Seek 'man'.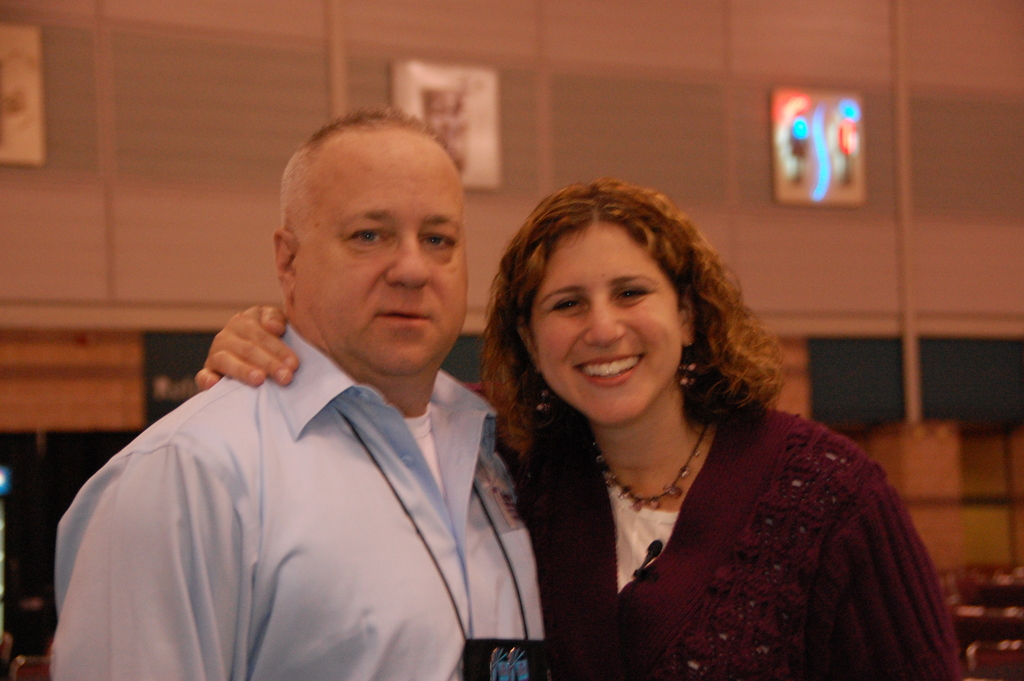
region(51, 114, 548, 680).
